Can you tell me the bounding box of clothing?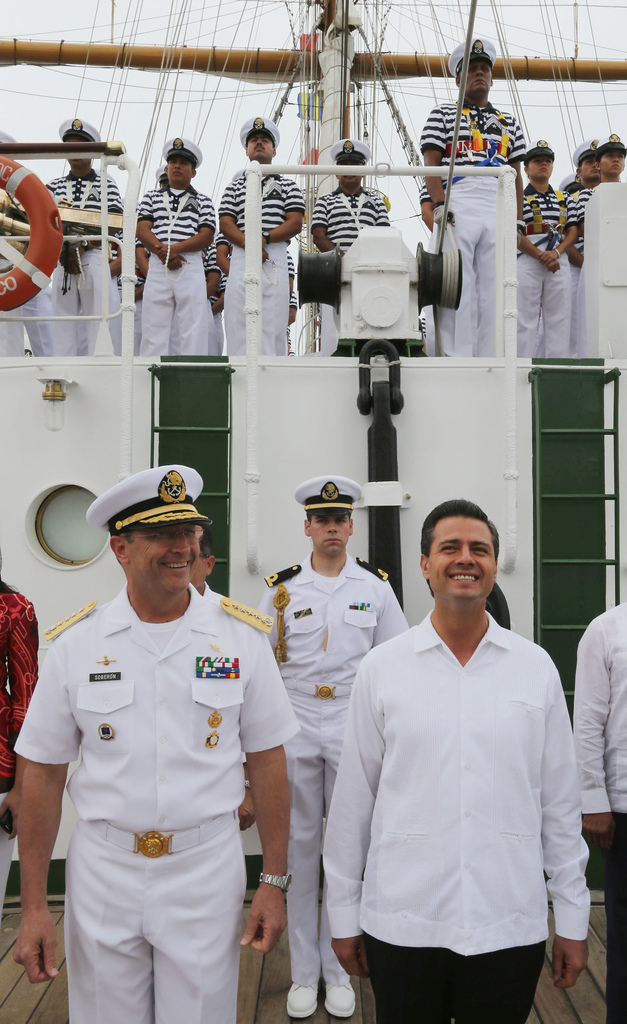
bbox=(571, 180, 590, 349).
